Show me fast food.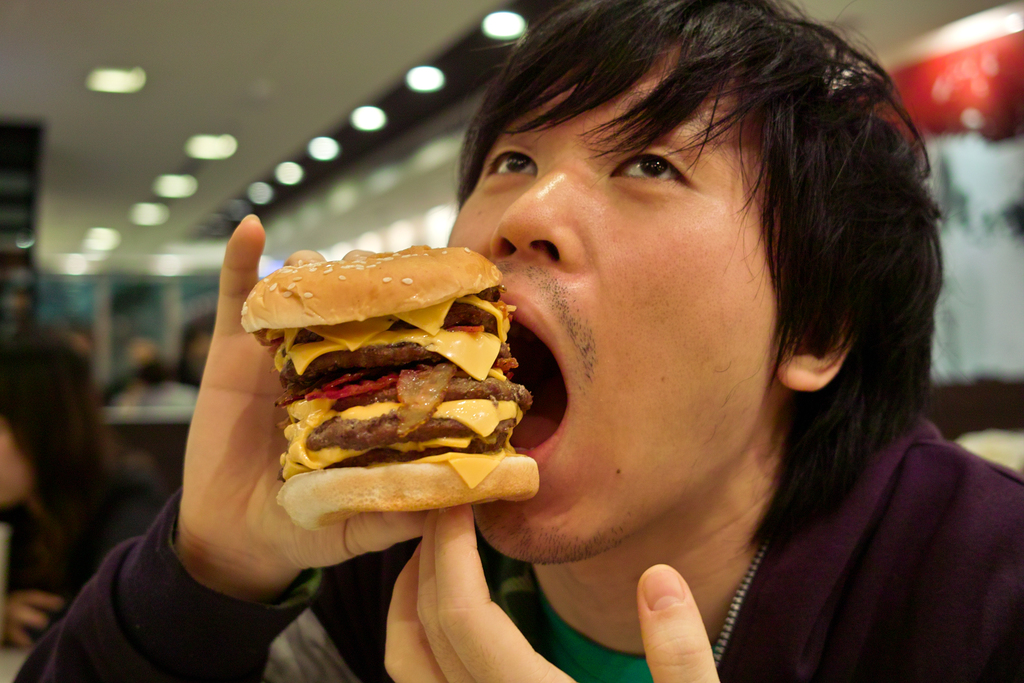
fast food is here: [236,248,539,511].
